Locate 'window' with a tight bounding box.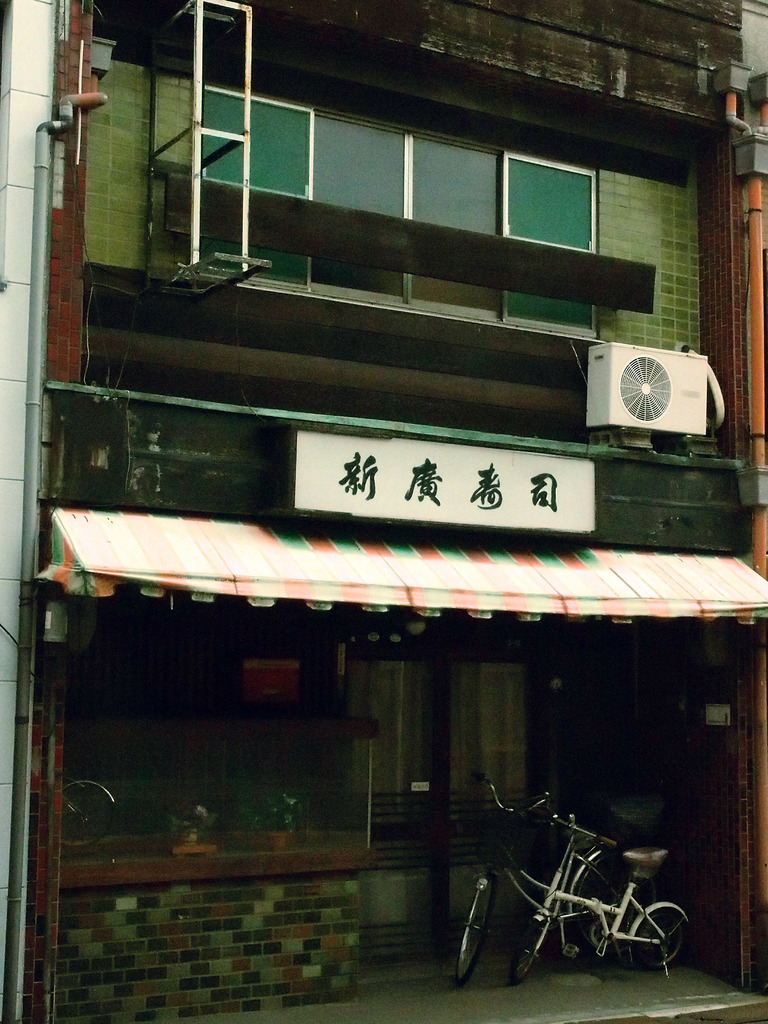
202,85,319,294.
